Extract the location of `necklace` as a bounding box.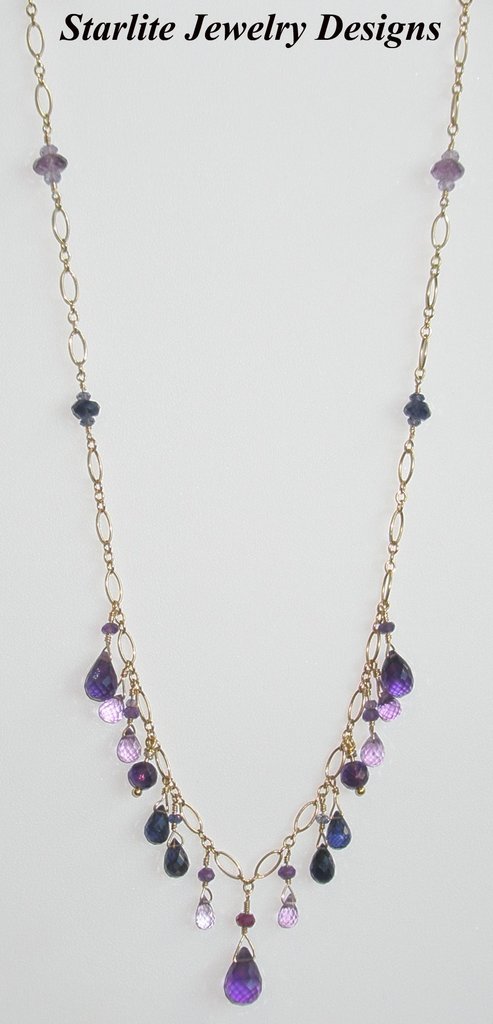
(29,0,465,1009).
